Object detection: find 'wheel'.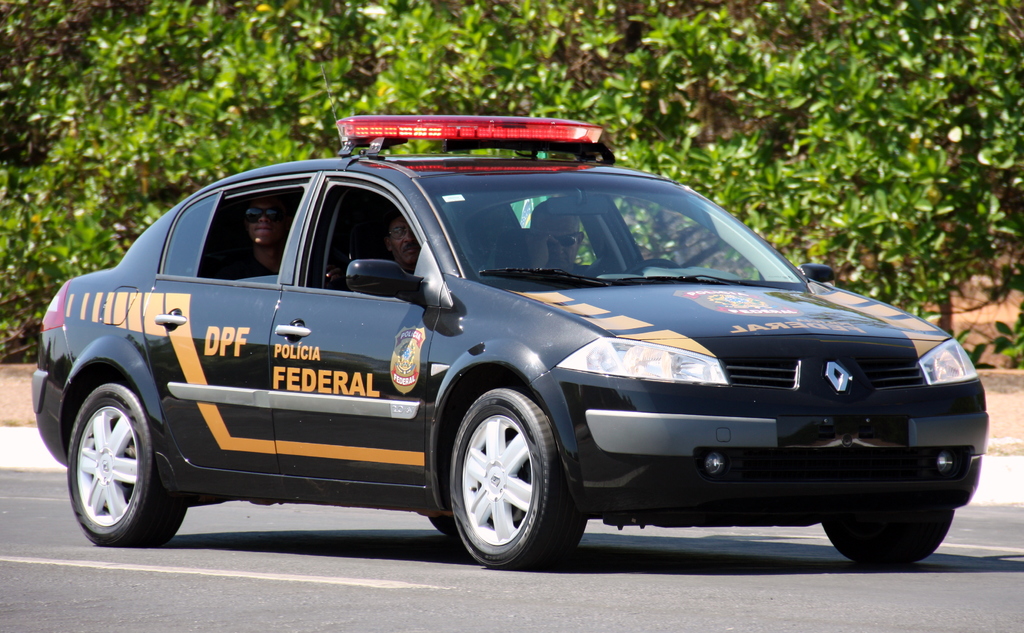
[left=621, top=256, right=679, bottom=278].
